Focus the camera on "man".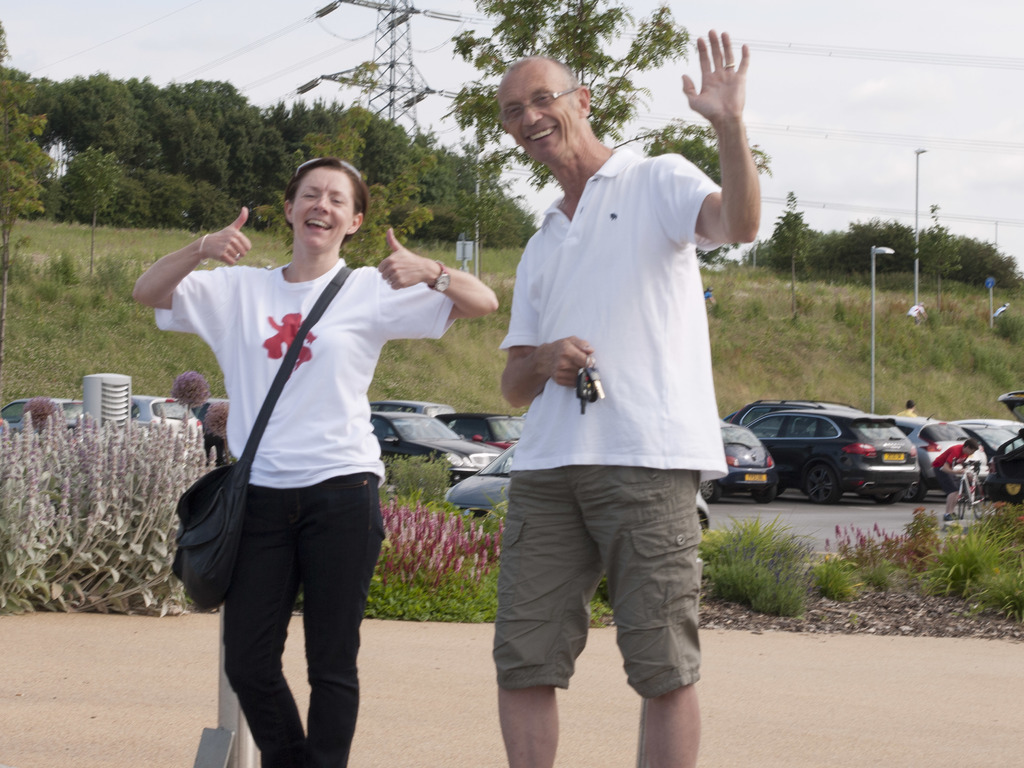
Focus region: pyautogui.locateOnScreen(890, 400, 921, 420).
